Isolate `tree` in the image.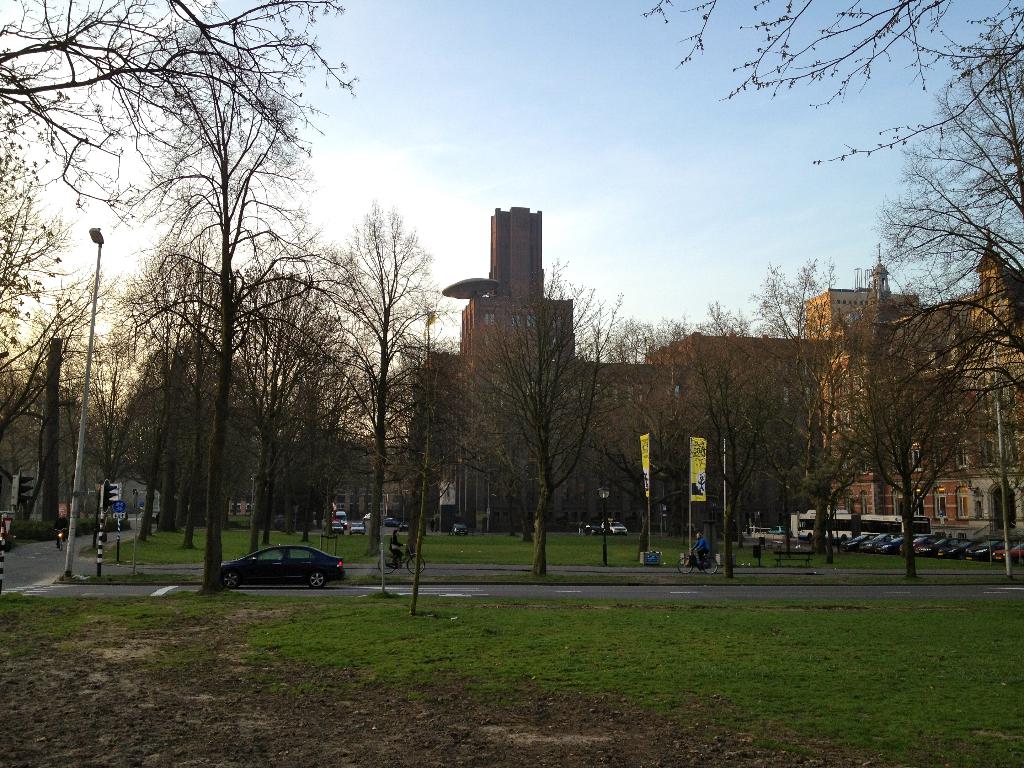
Isolated region: [0, 90, 102, 443].
